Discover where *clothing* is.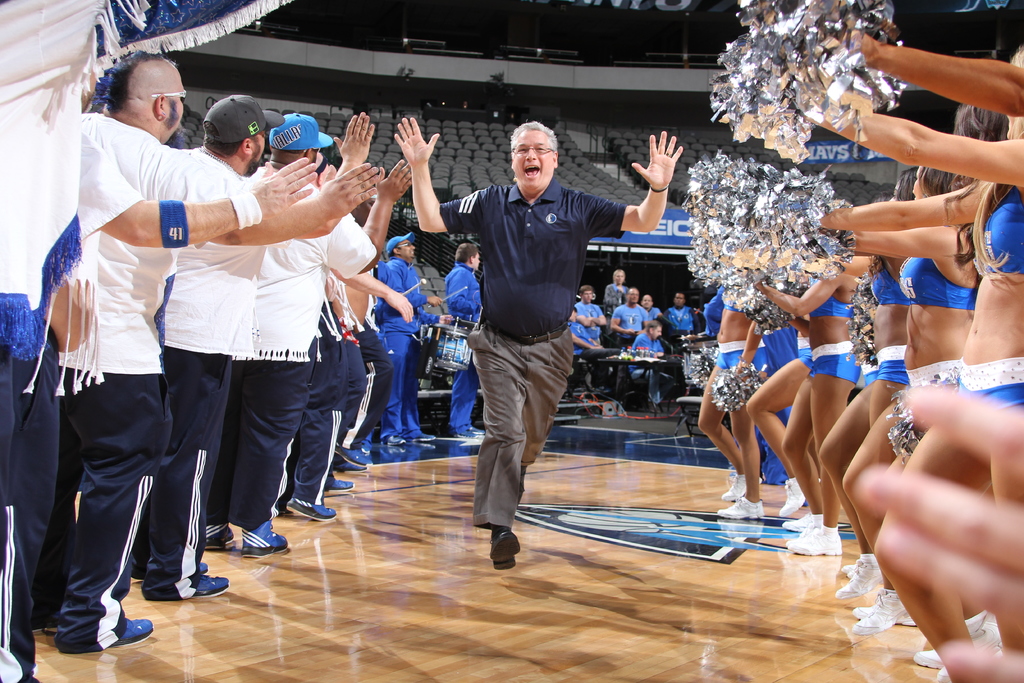
Discovered at 447/265/490/425.
